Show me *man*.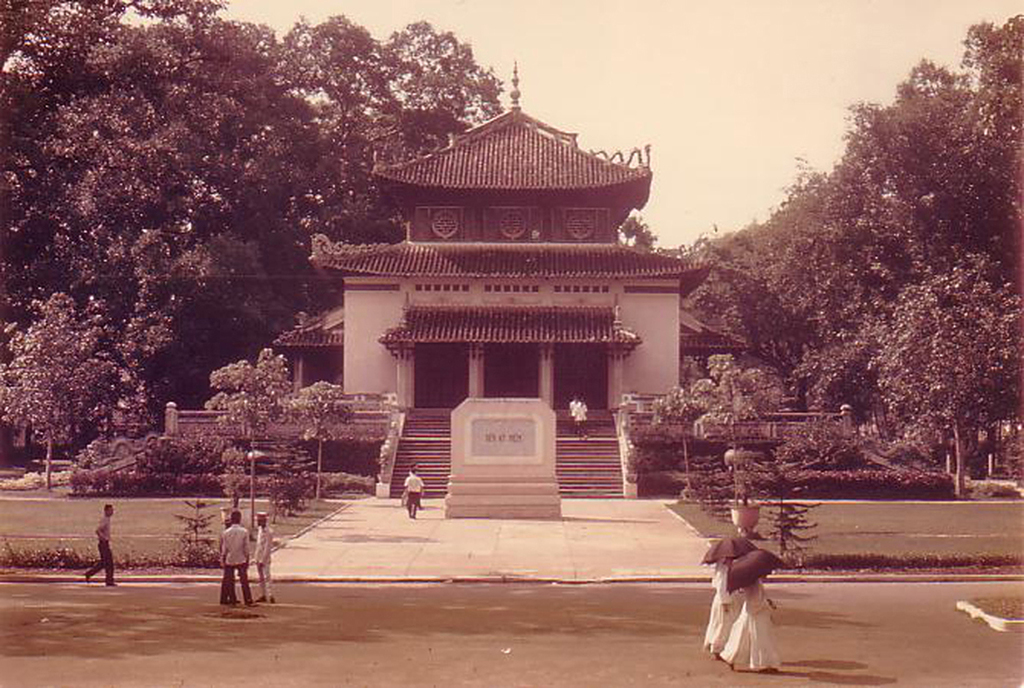
*man* is here: locate(251, 512, 278, 608).
